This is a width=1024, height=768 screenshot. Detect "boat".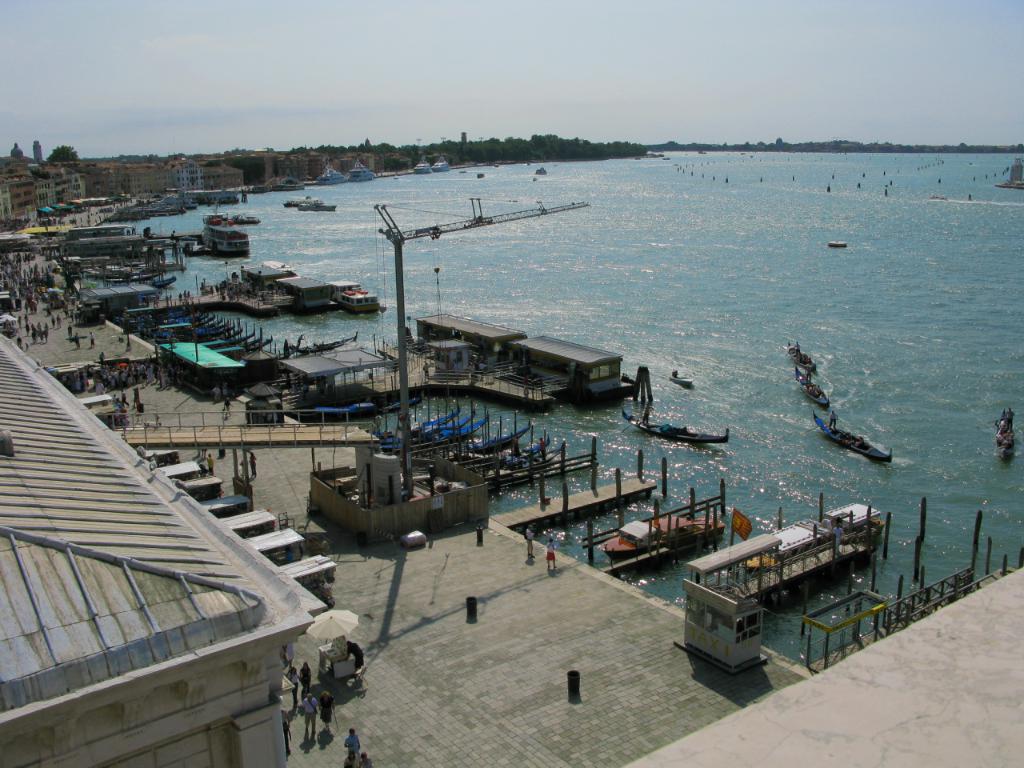
<bbox>621, 410, 735, 443</bbox>.
